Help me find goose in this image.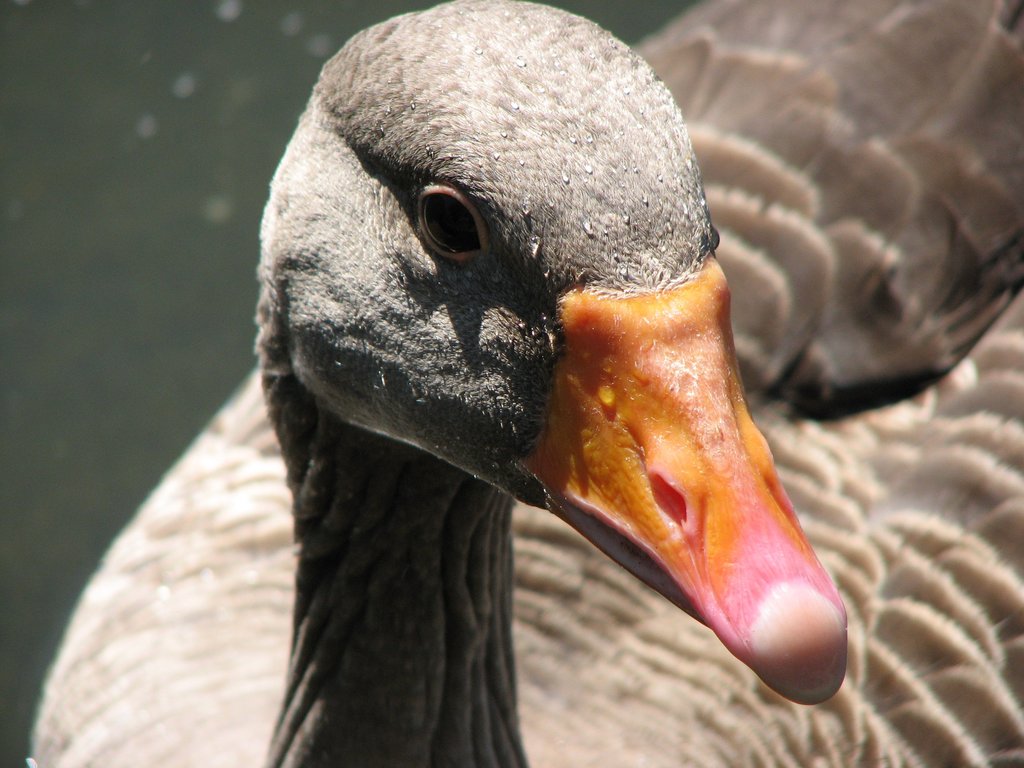
Found it: {"x1": 29, "y1": 0, "x2": 1023, "y2": 765}.
